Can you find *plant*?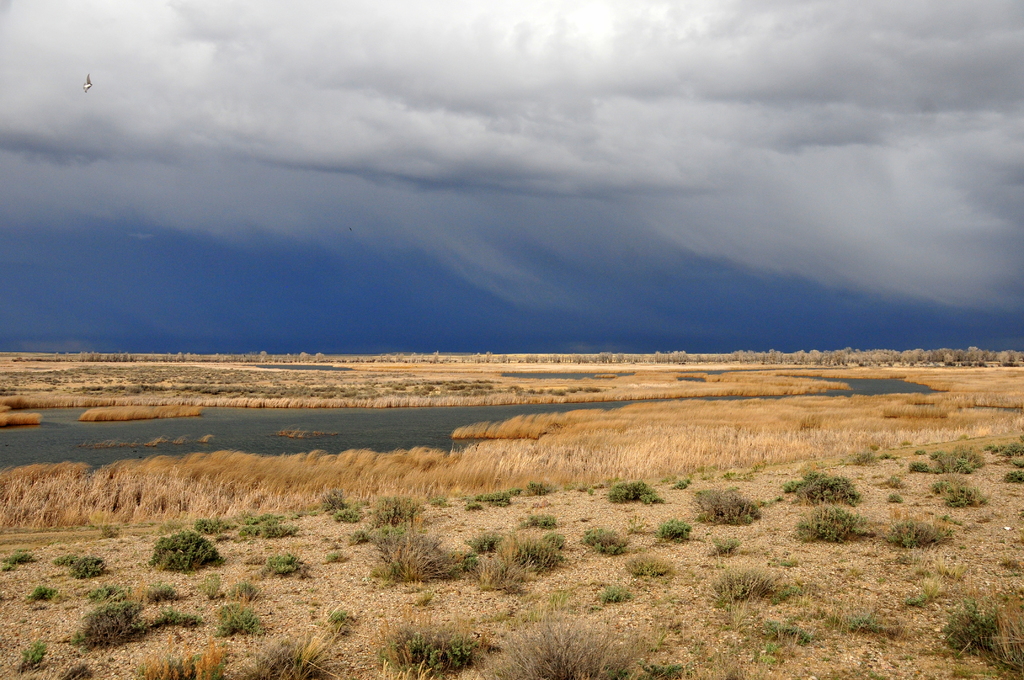
Yes, bounding box: box(708, 555, 817, 629).
